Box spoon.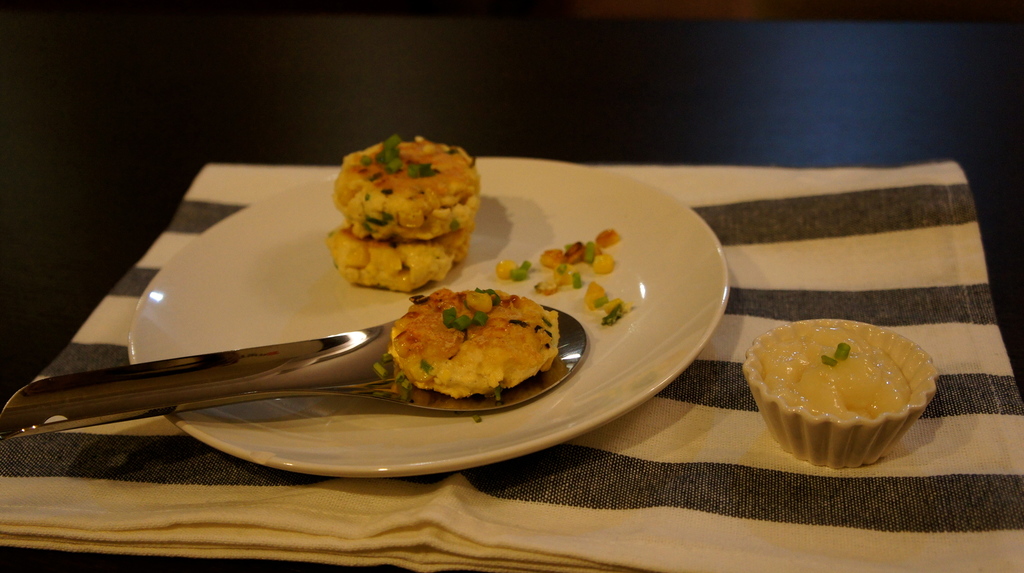
detection(0, 303, 586, 433).
